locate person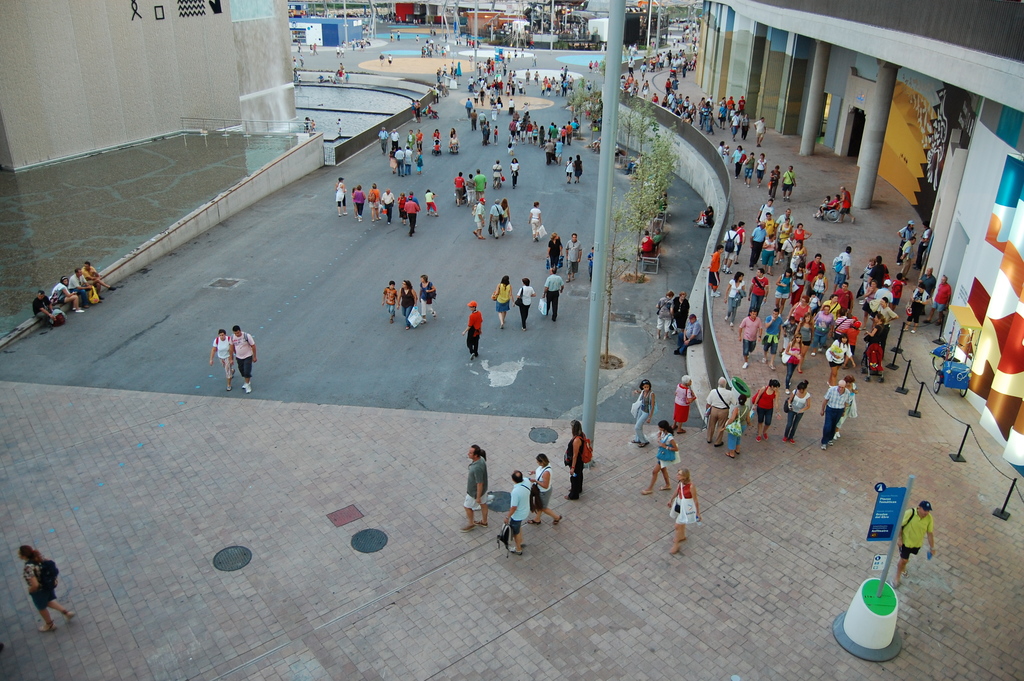
447/133/460/153
